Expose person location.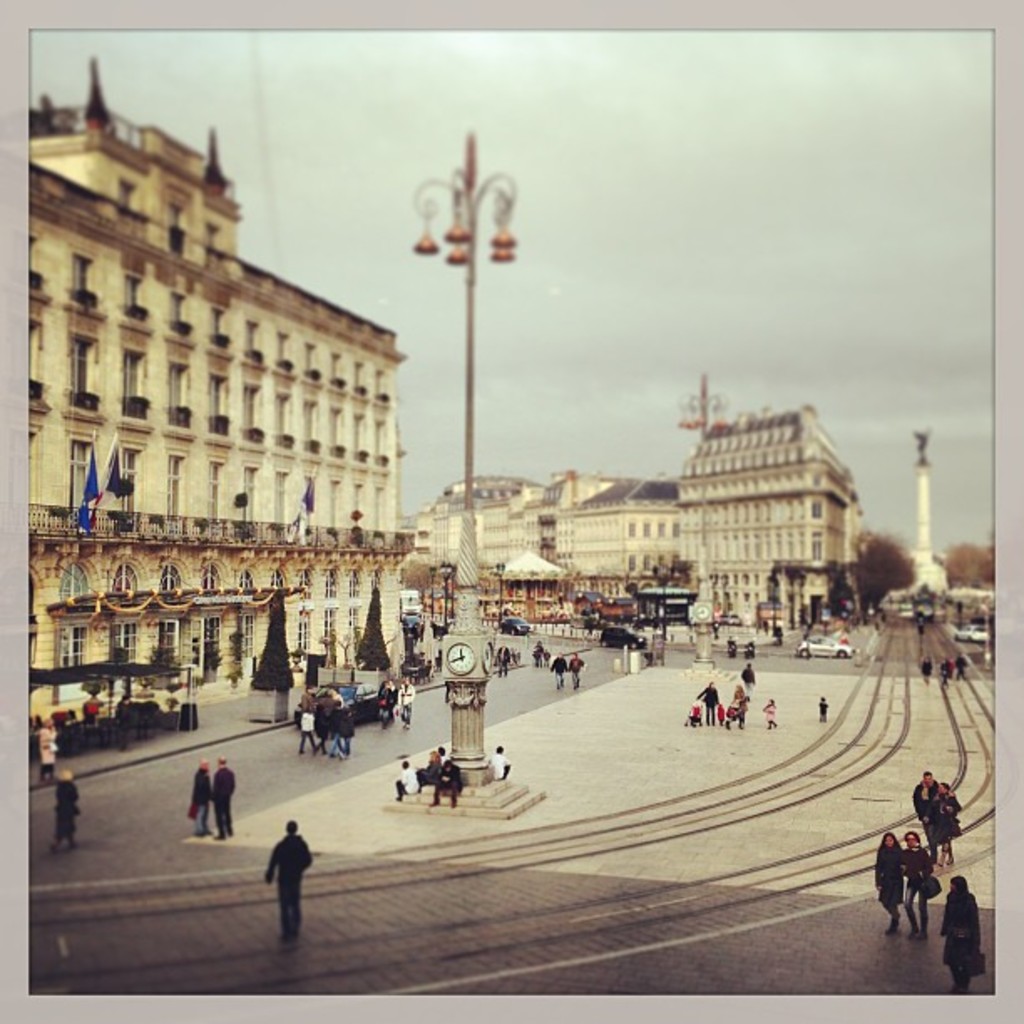
Exposed at pyautogui.locateOnScreen(207, 760, 233, 838).
